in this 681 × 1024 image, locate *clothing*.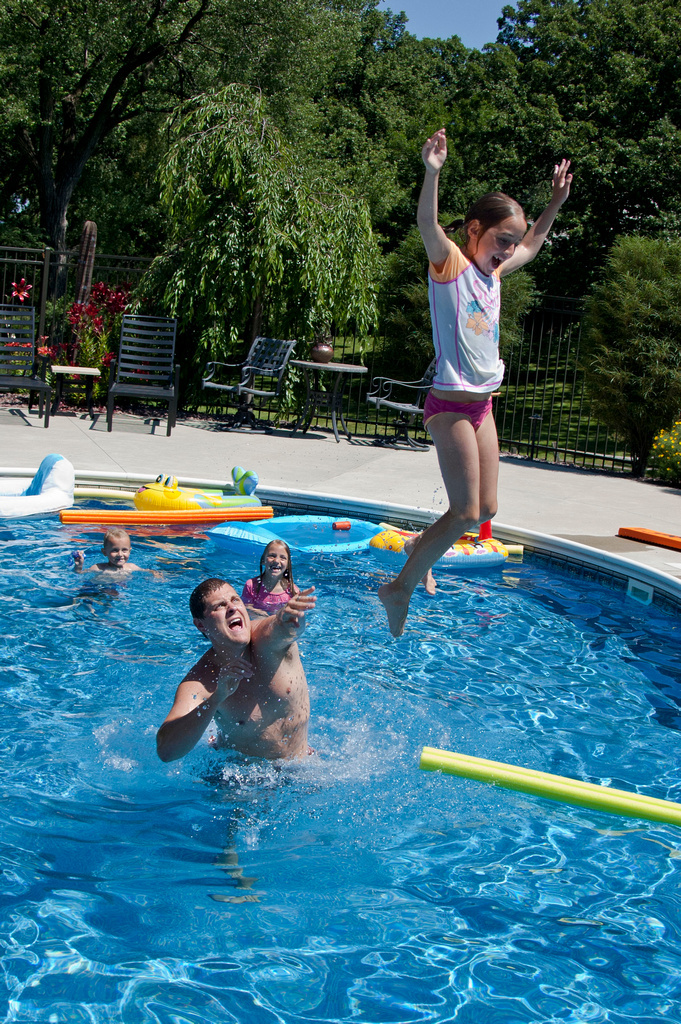
Bounding box: detection(247, 572, 286, 618).
